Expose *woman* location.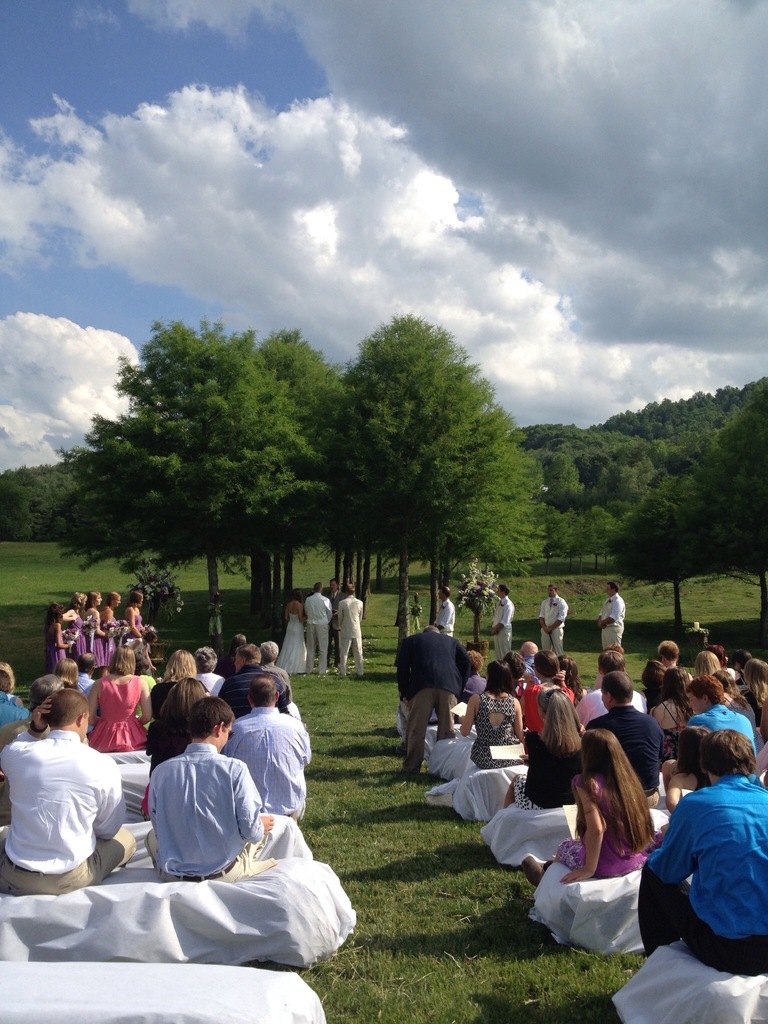
Exposed at pyautogui.locateOnScreen(646, 717, 764, 1006).
